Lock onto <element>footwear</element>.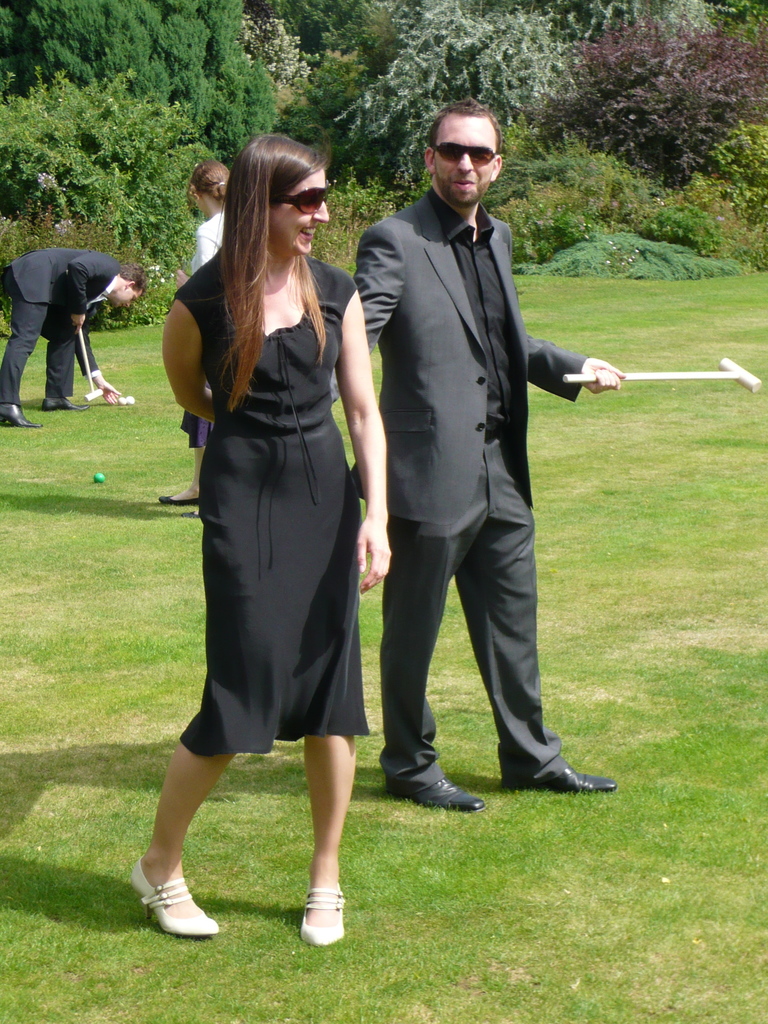
Locked: locate(412, 778, 488, 808).
